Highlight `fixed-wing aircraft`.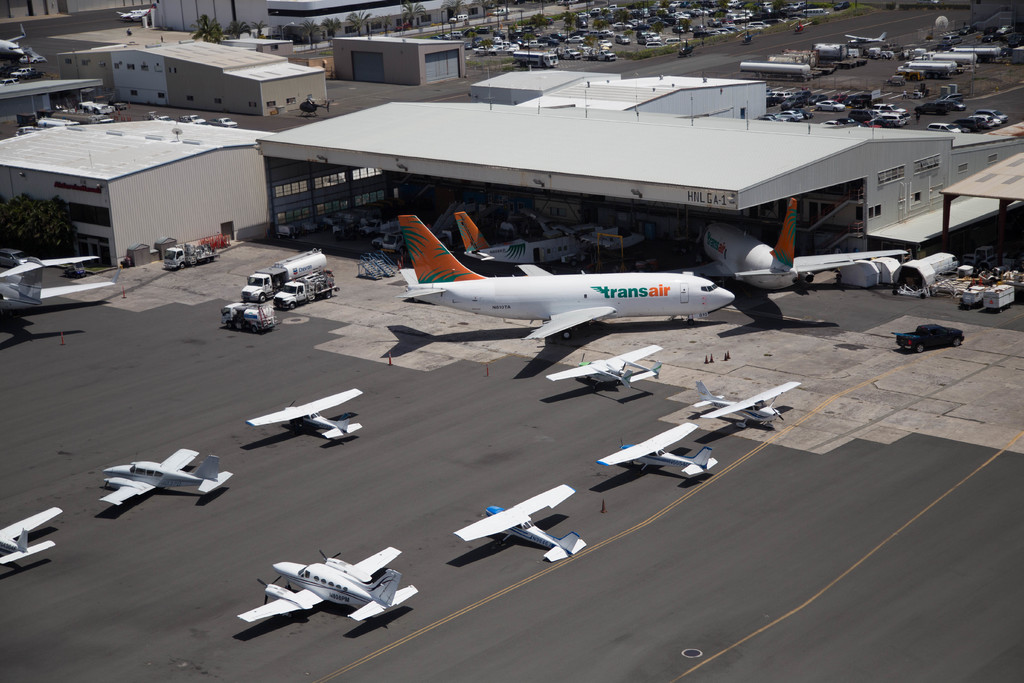
Highlighted region: 0:35:26:56.
